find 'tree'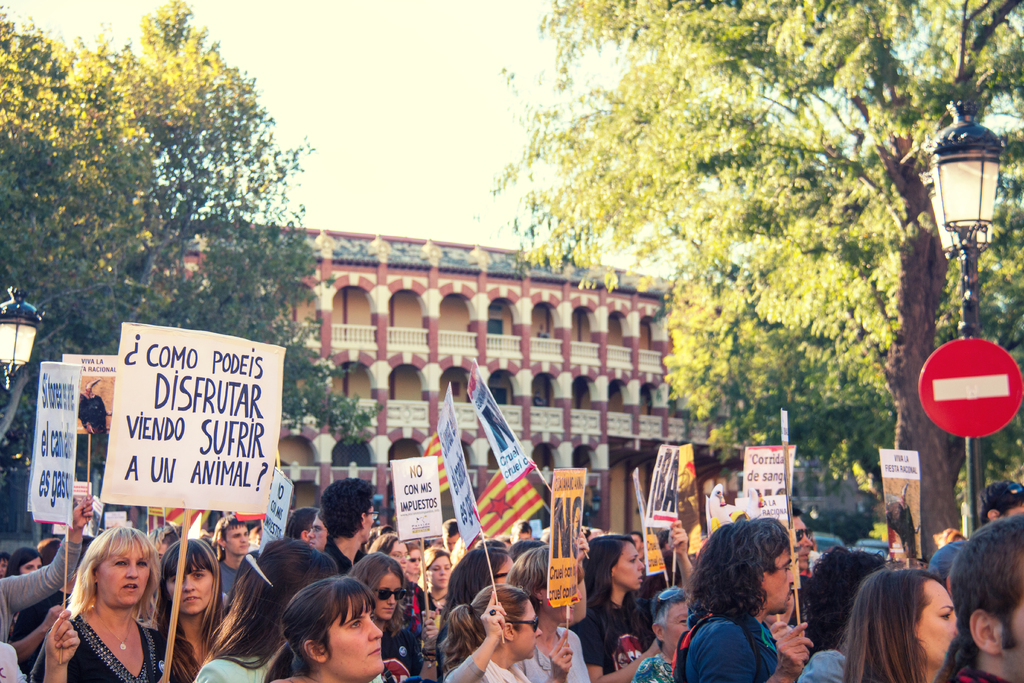
(x1=479, y1=0, x2=1022, y2=526)
